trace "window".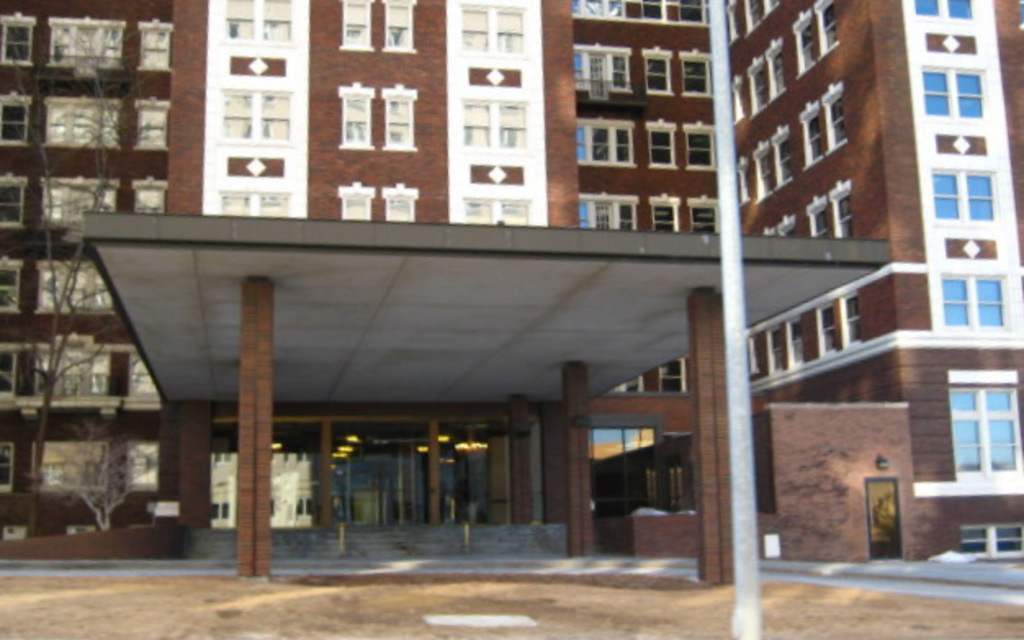
Traced to 659:352:687:390.
